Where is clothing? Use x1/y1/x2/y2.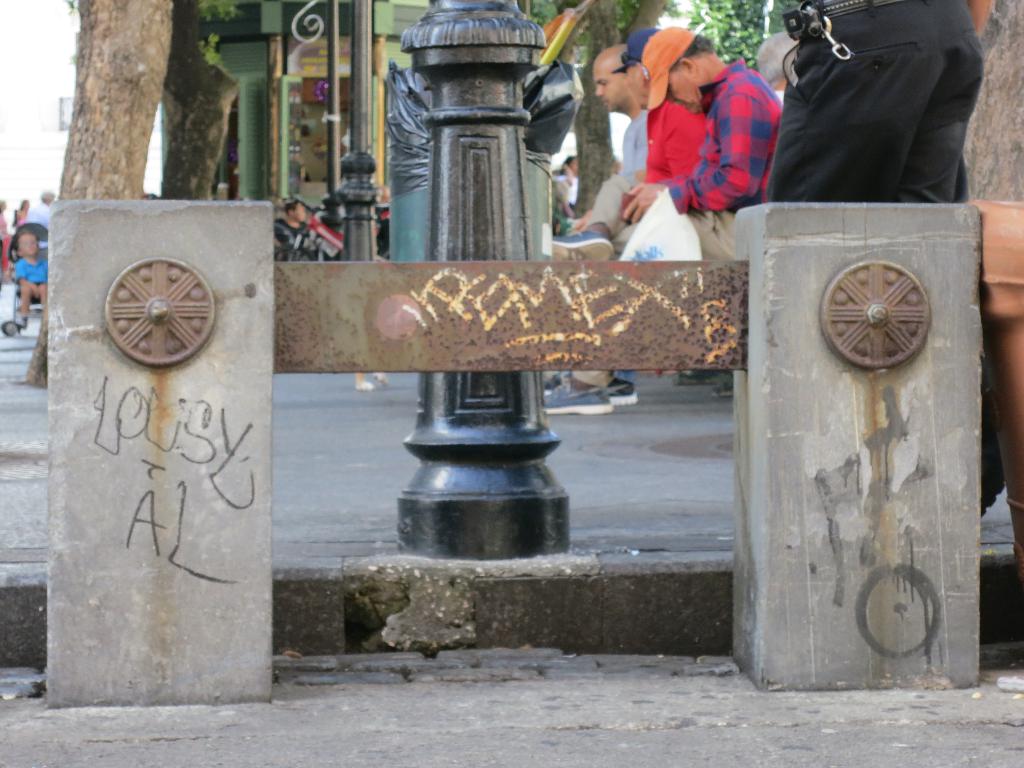
764/0/984/202.
